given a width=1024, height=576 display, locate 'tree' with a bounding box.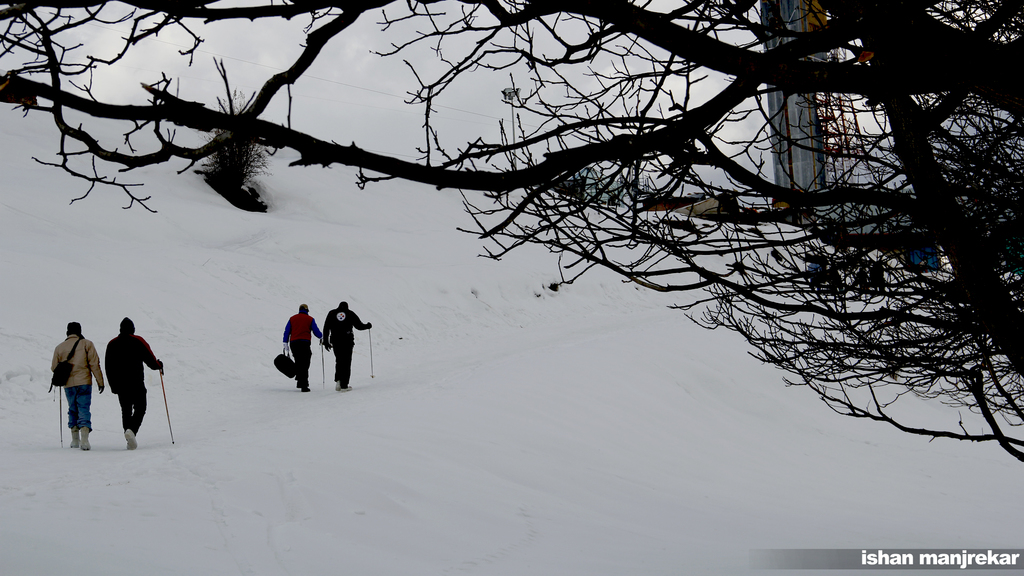
Located: (left=0, top=0, right=1023, bottom=460).
